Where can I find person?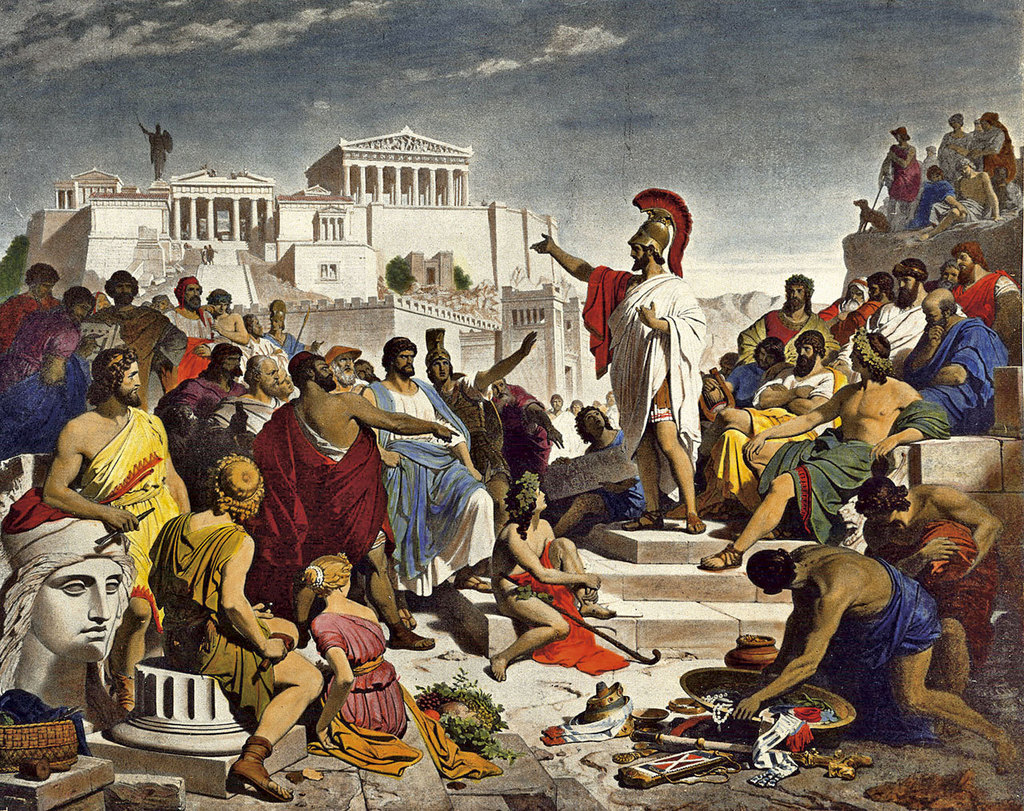
You can find it at Rect(236, 352, 466, 657).
